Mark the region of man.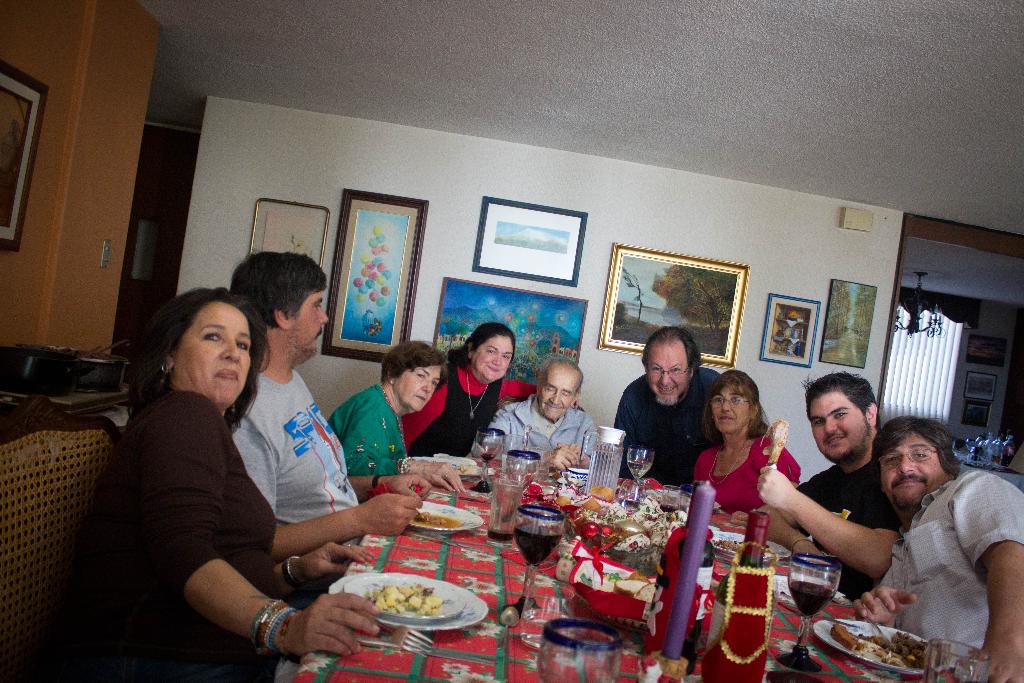
Region: rect(866, 403, 1022, 676).
